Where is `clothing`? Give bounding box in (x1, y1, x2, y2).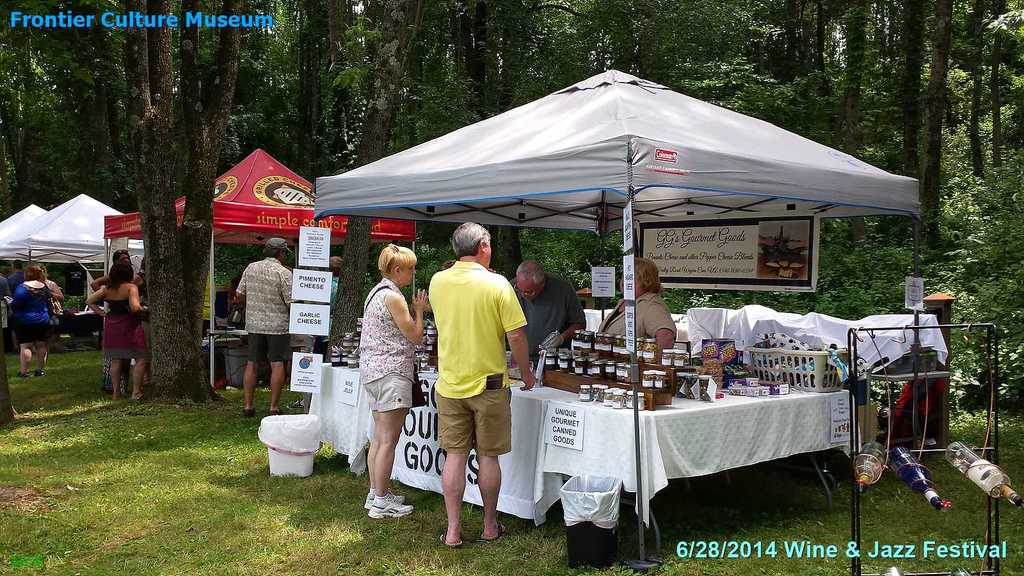
(354, 374, 417, 415).
